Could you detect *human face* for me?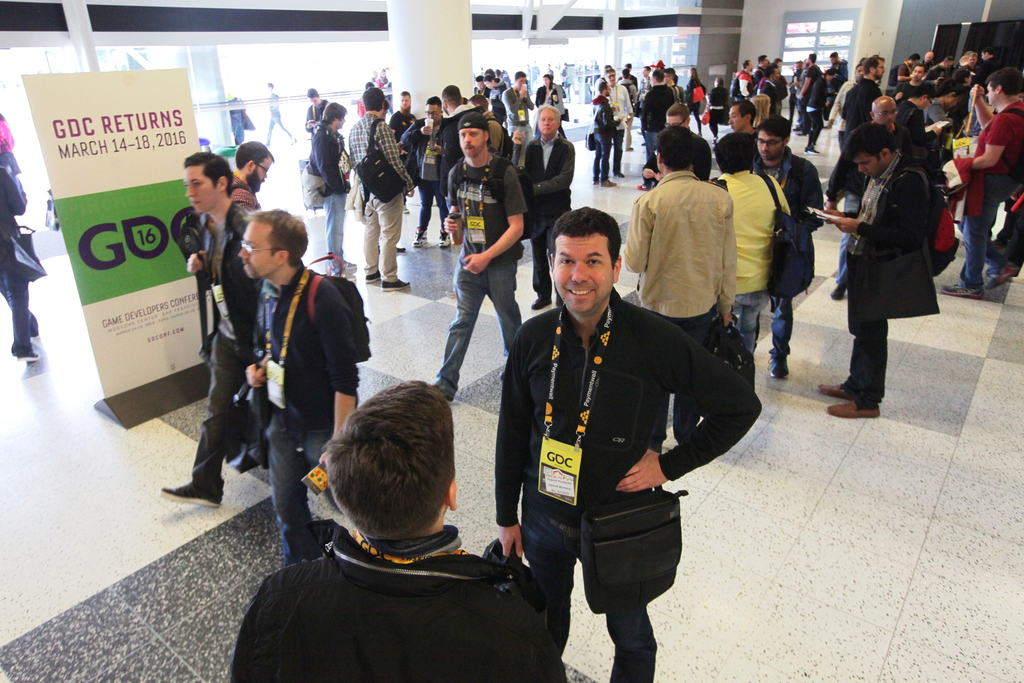
Detection result: box(664, 115, 685, 128).
